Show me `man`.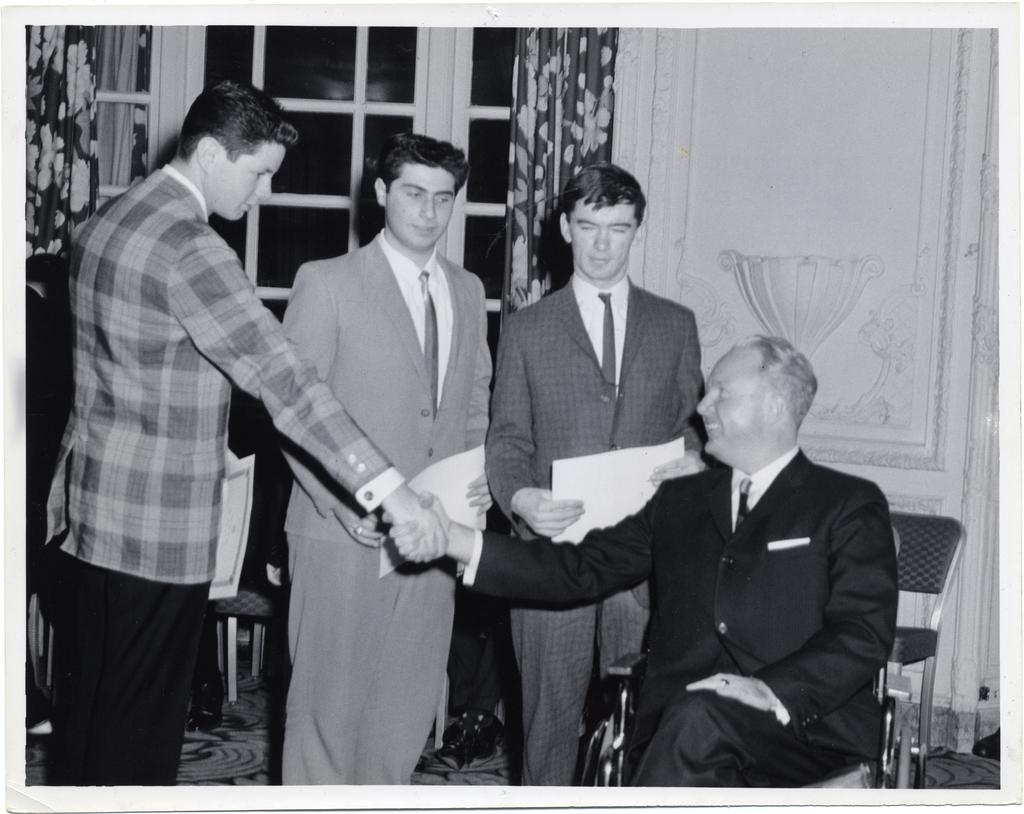
`man` is here: pyautogui.locateOnScreen(278, 129, 496, 784).
